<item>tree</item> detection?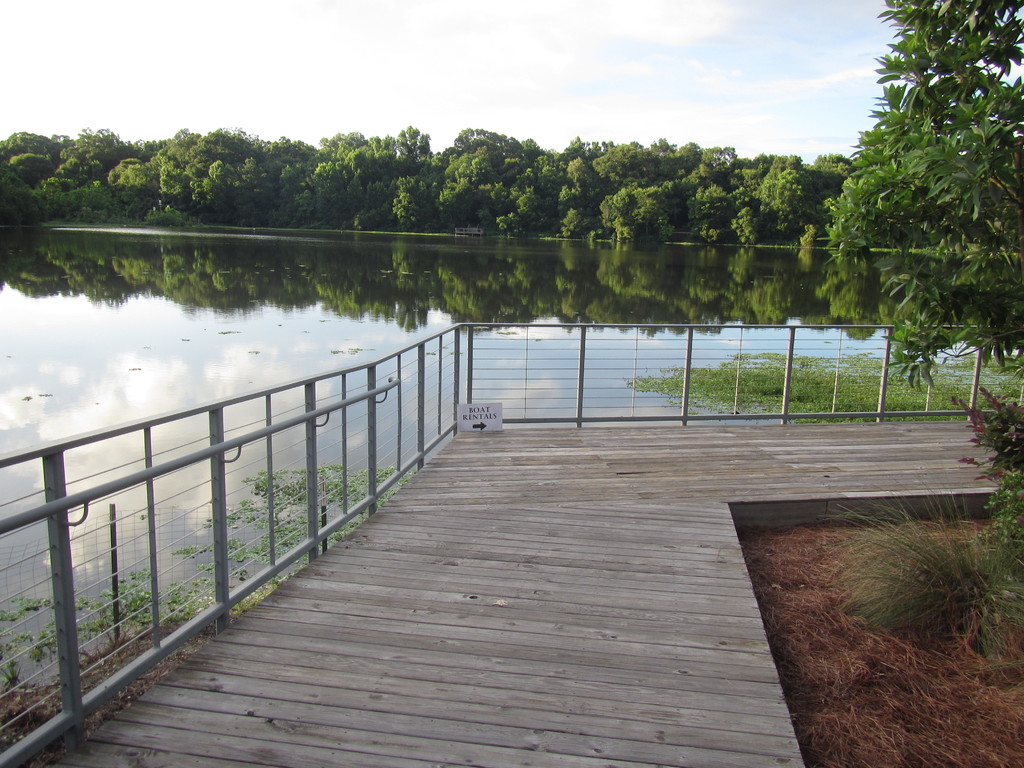
bbox=[172, 129, 199, 199]
